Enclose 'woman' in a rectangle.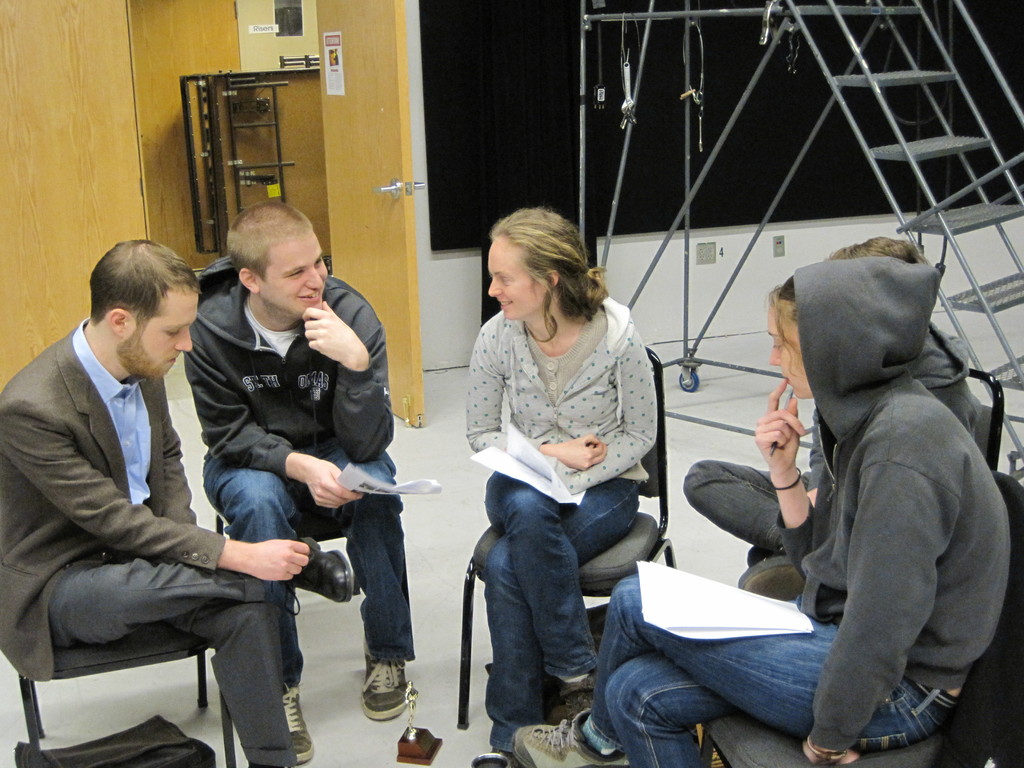
select_region(516, 260, 1014, 767).
